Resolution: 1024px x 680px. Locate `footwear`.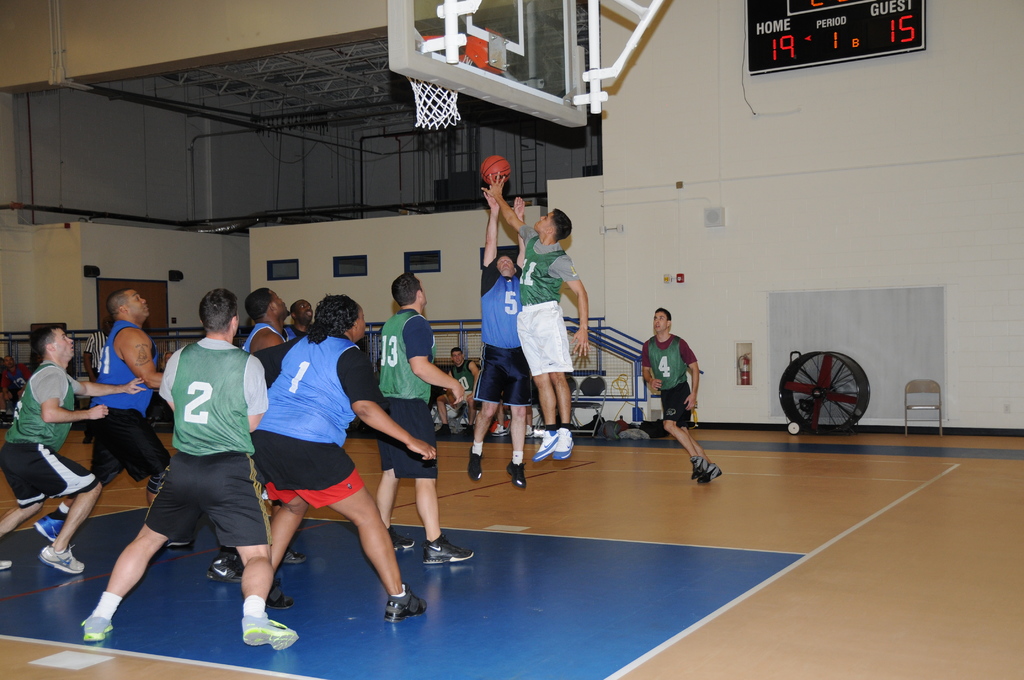
{"left": 170, "top": 542, "right": 196, "bottom": 548}.
